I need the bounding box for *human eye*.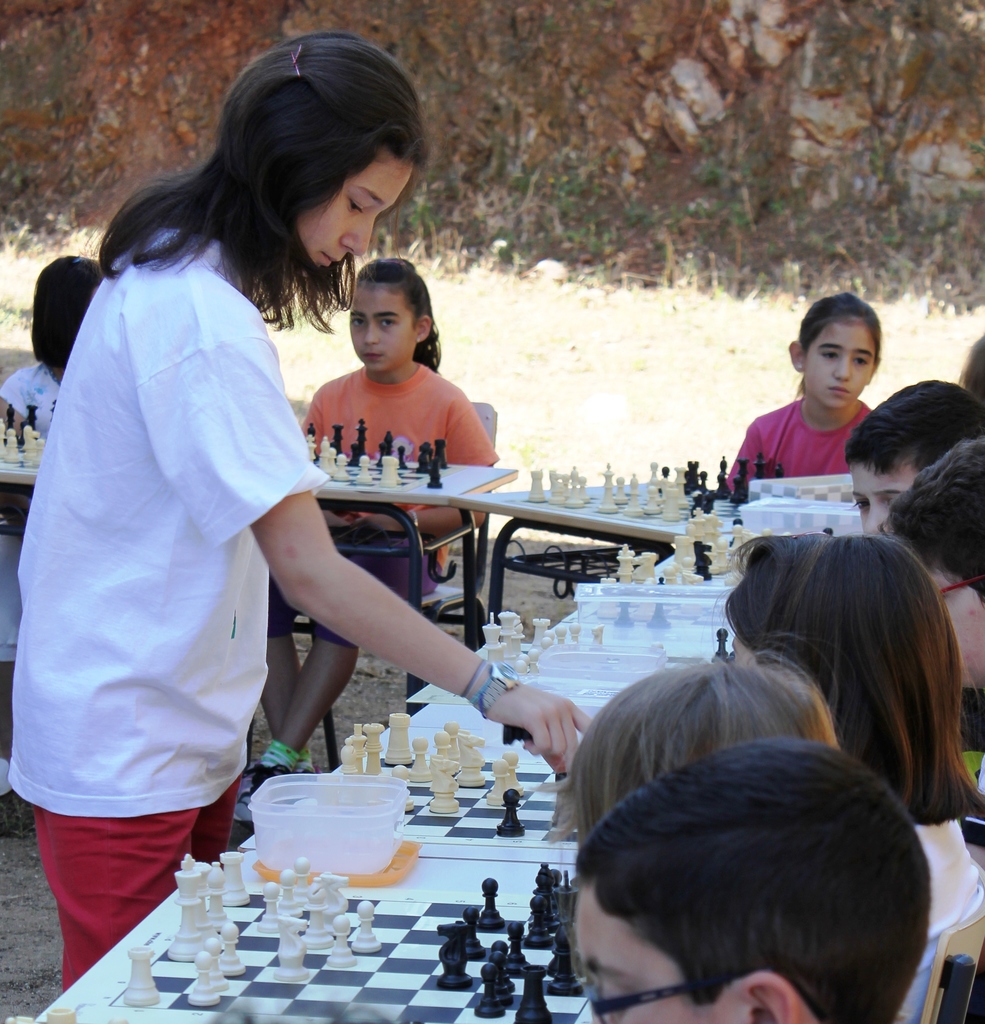
Here it is: [820, 346, 843, 363].
